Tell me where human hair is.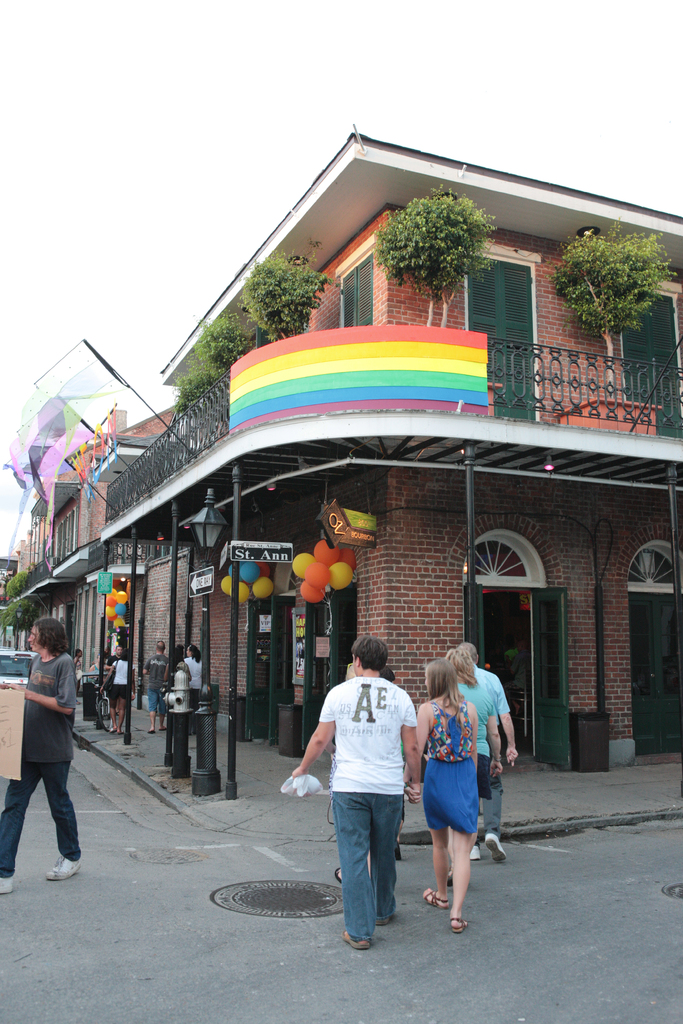
human hair is at [35,617,69,658].
